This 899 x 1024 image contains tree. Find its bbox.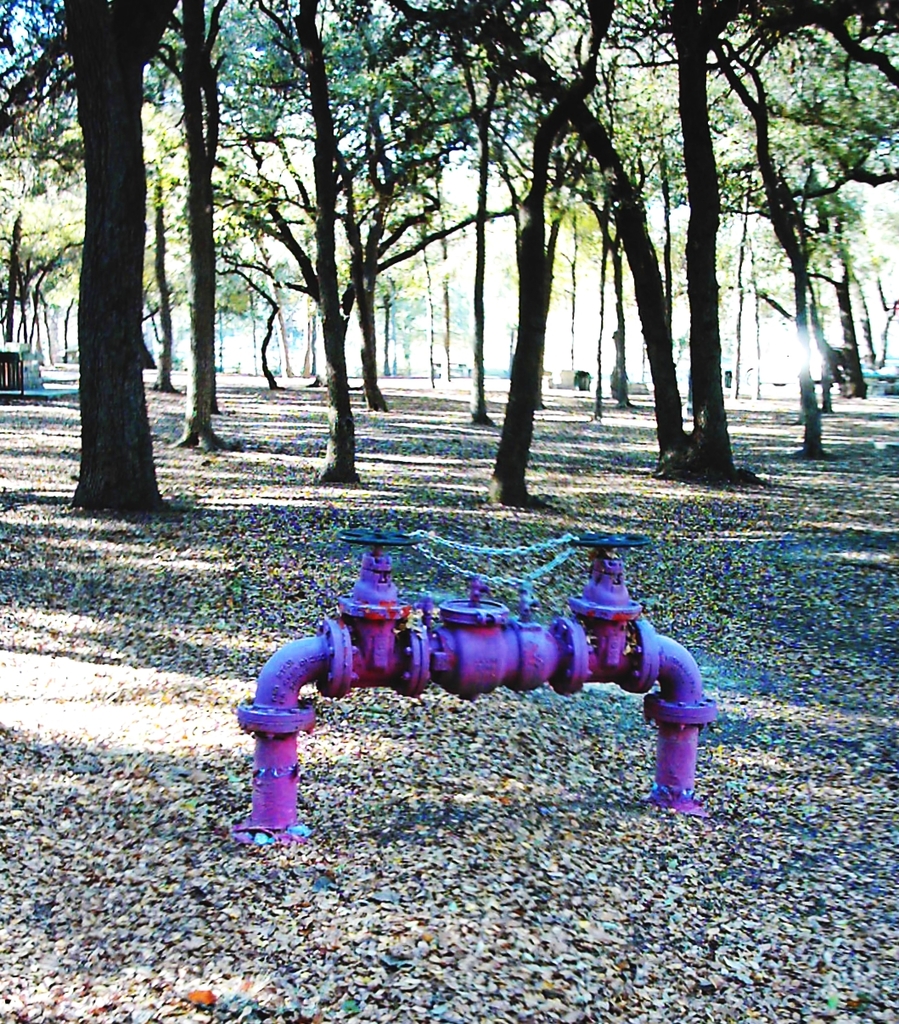
<region>132, 0, 260, 456</region>.
